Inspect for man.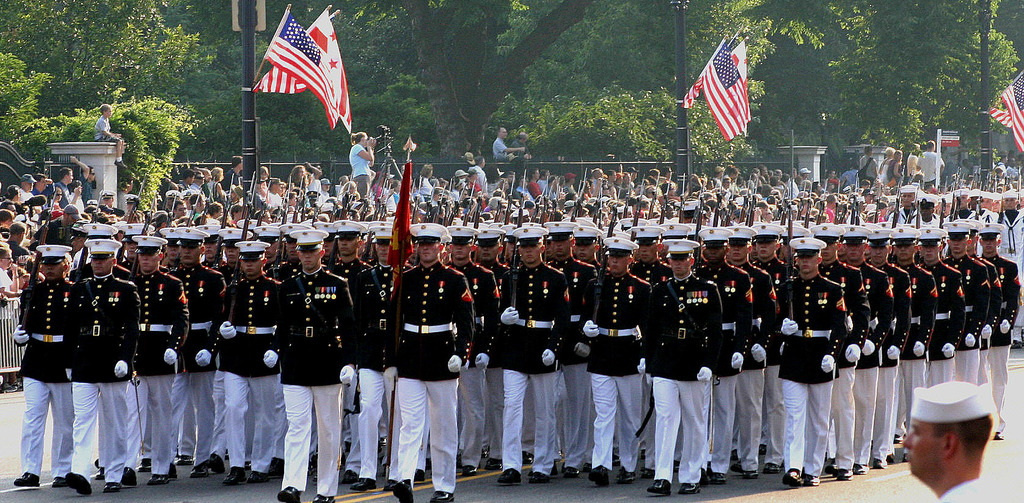
Inspection: box(504, 171, 524, 205).
